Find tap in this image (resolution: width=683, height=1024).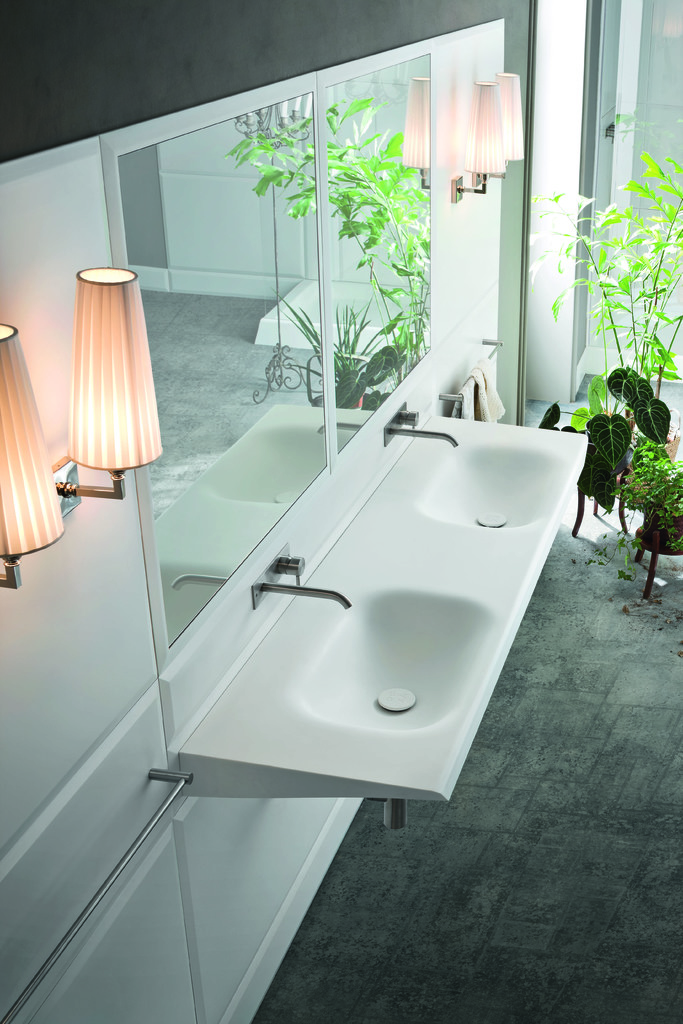
Rect(374, 394, 458, 446).
